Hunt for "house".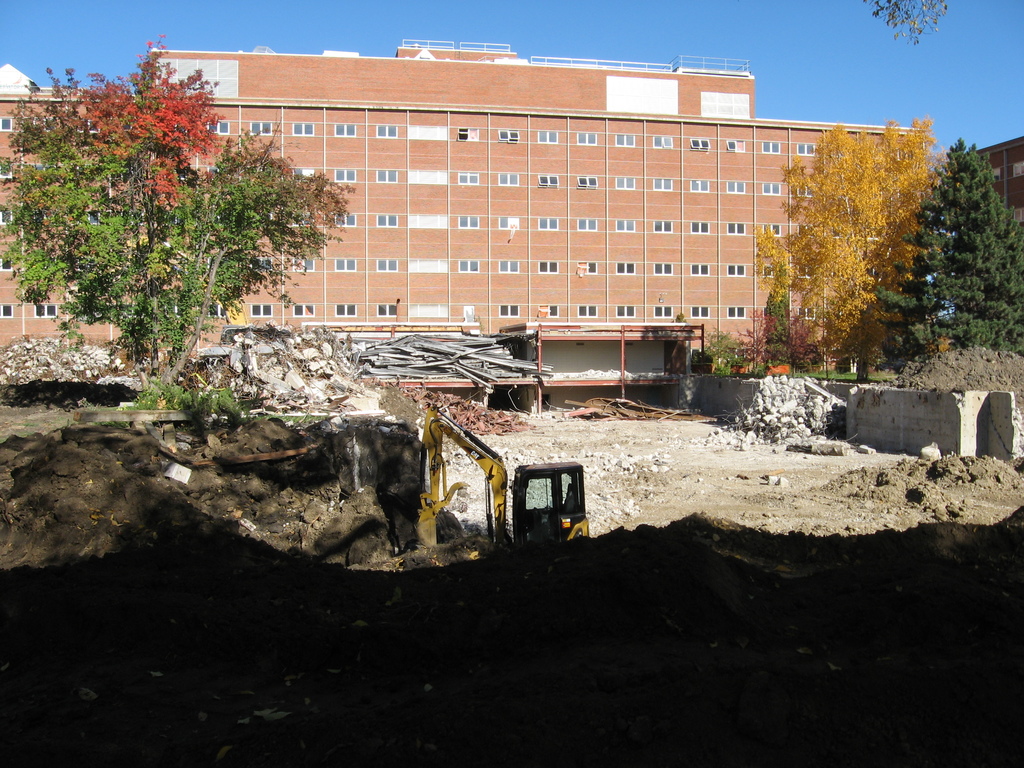
Hunted down at <box>158,45,932,379</box>.
